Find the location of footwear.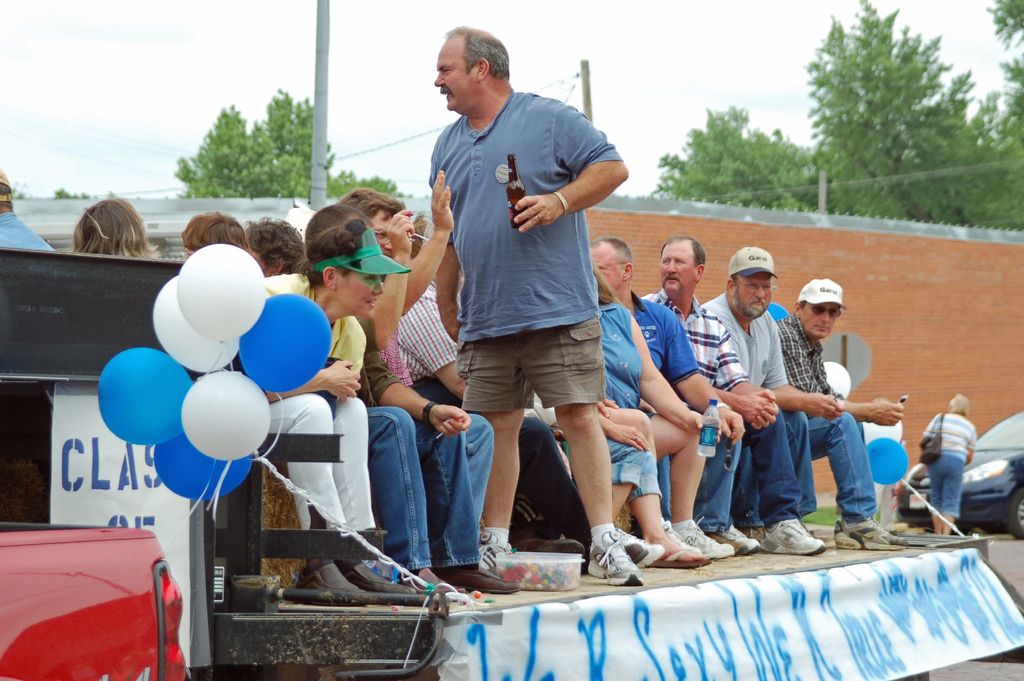
Location: box=[615, 529, 661, 570].
